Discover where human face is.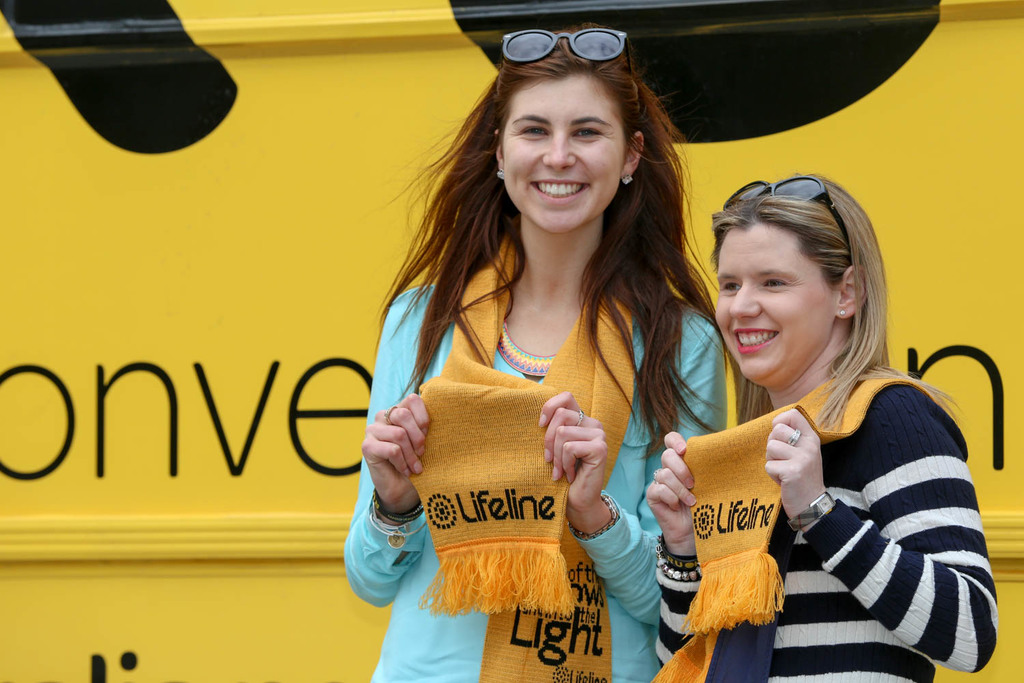
Discovered at box=[715, 221, 817, 378].
